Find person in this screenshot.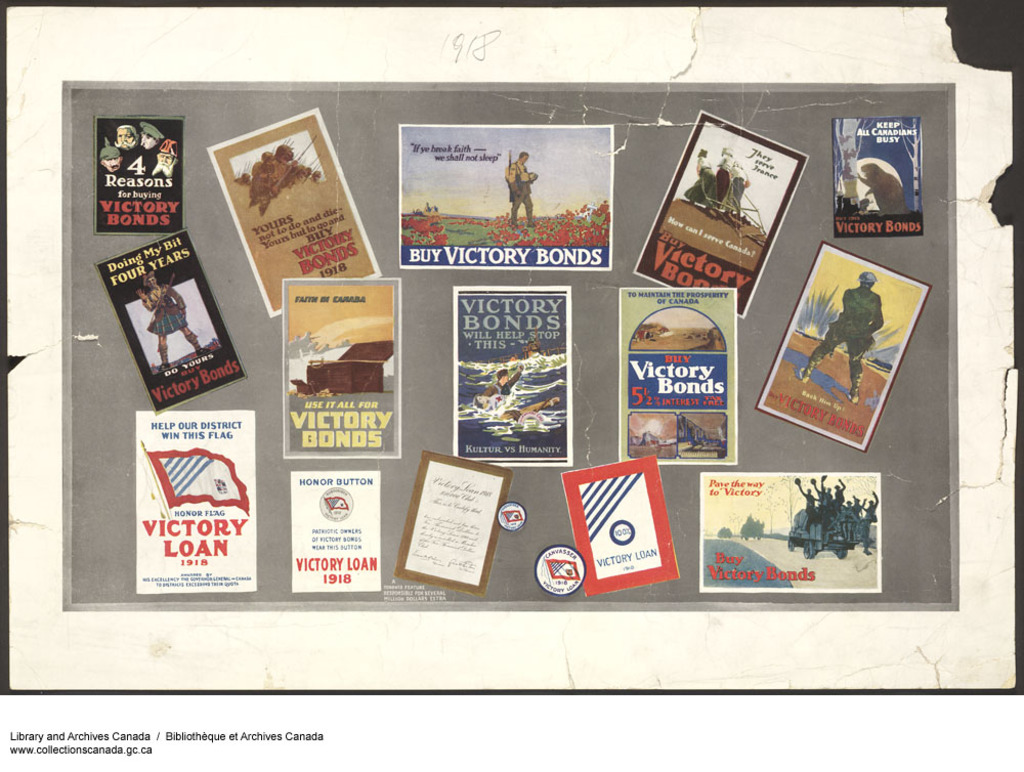
The bounding box for person is left=136, top=274, right=211, bottom=371.
